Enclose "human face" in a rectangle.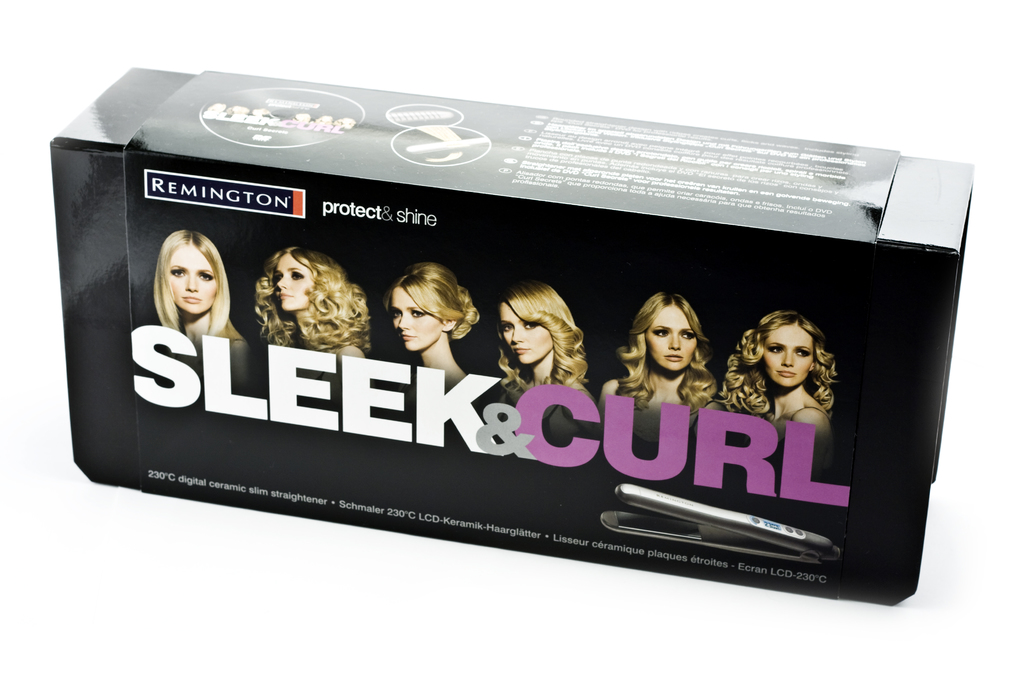
rect(273, 257, 312, 312).
